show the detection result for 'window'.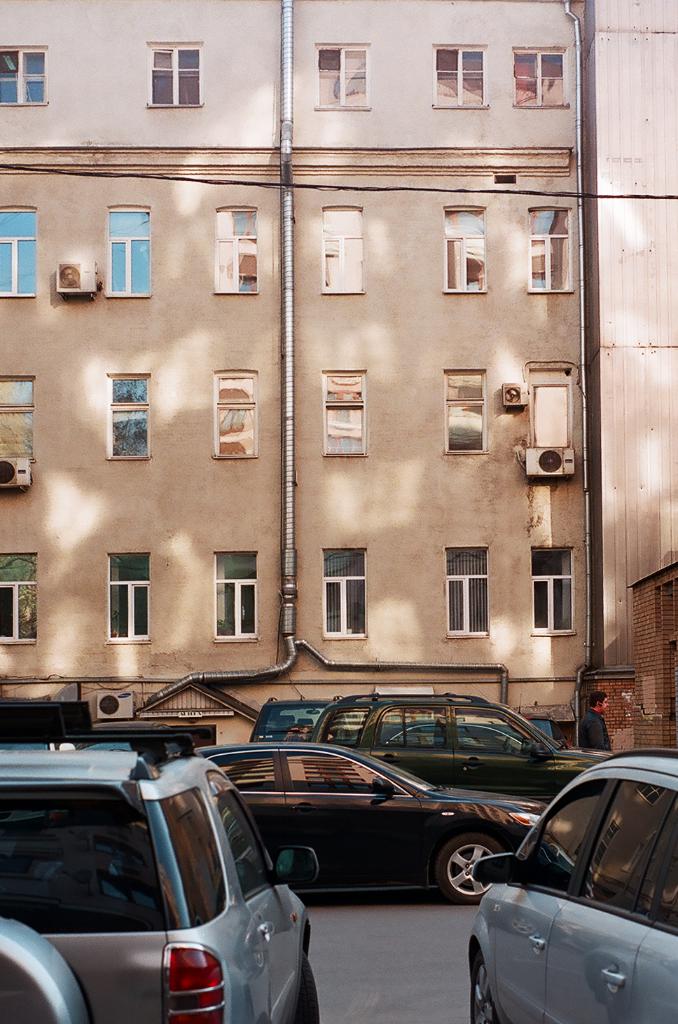
Rect(103, 375, 152, 461).
